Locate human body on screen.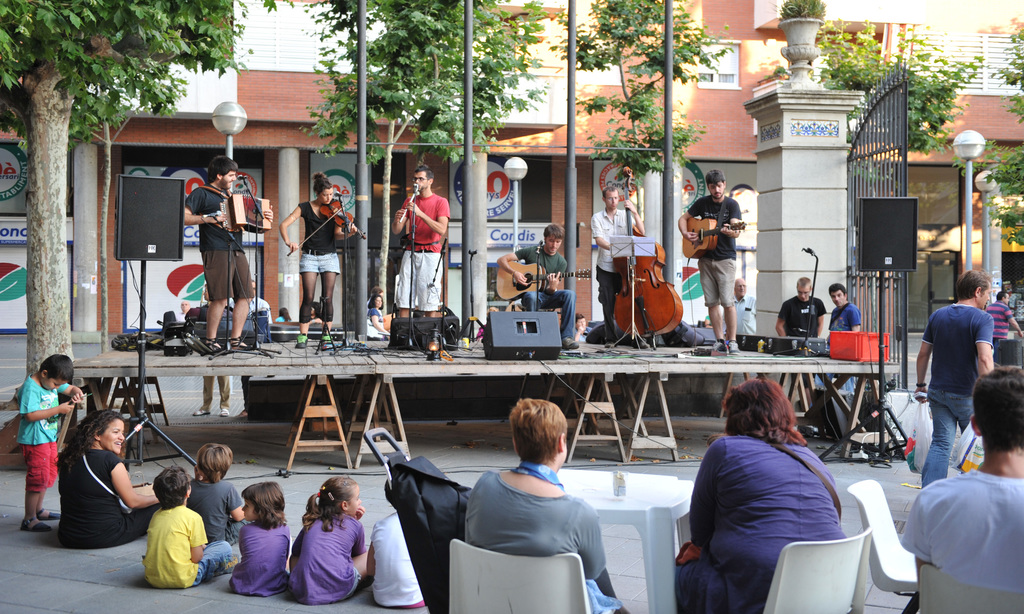
On screen at 60,412,160,550.
